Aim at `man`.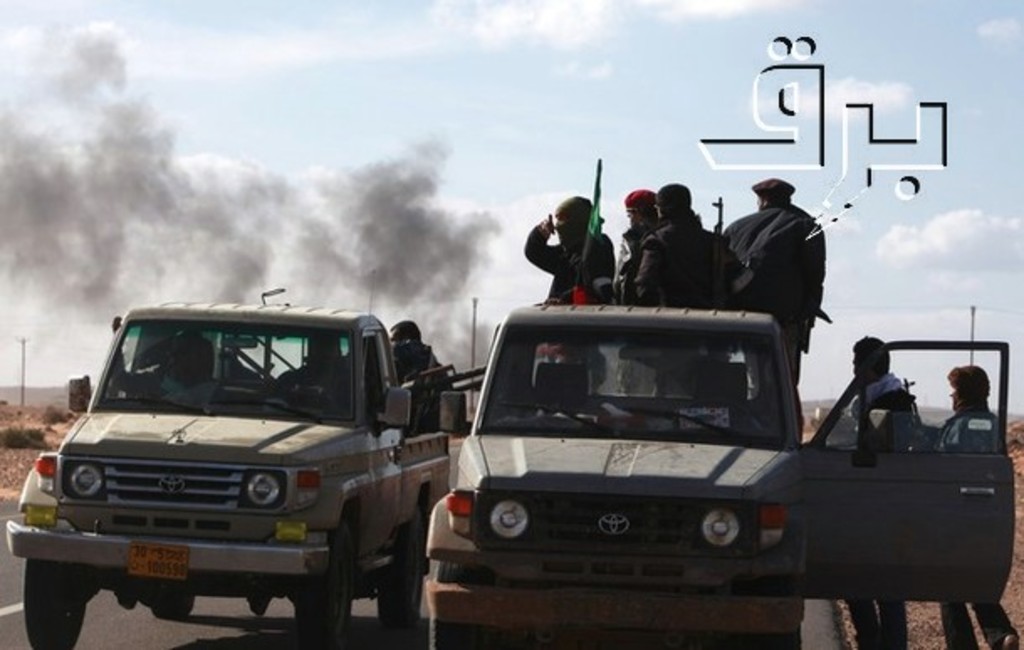
Aimed at BBox(530, 191, 618, 376).
